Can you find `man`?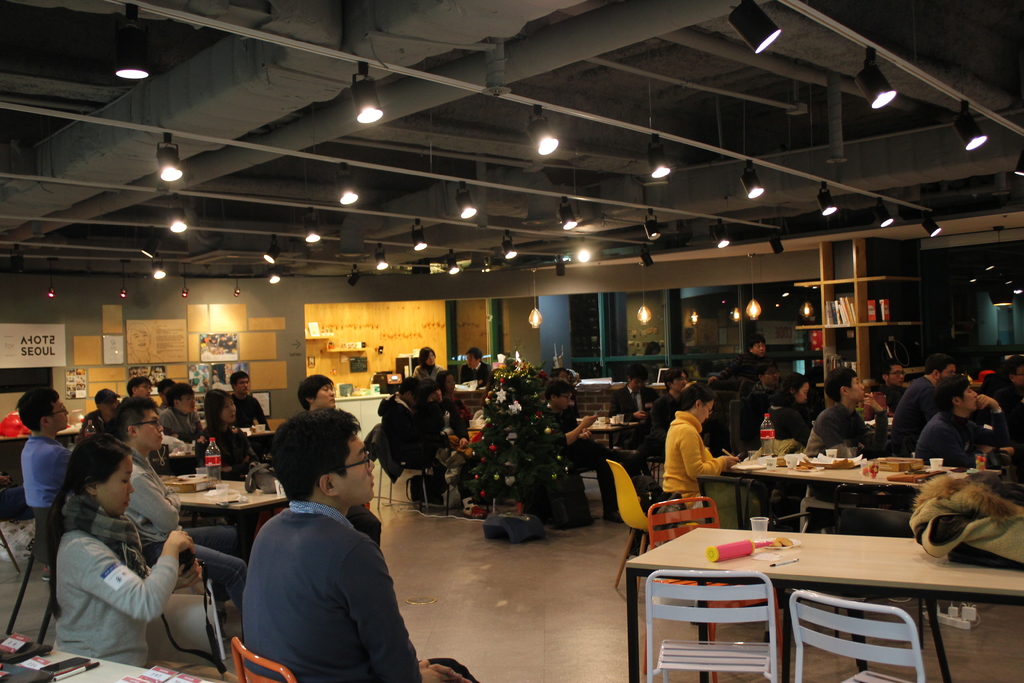
Yes, bounding box: select_region(241, 405, 479, 682).
